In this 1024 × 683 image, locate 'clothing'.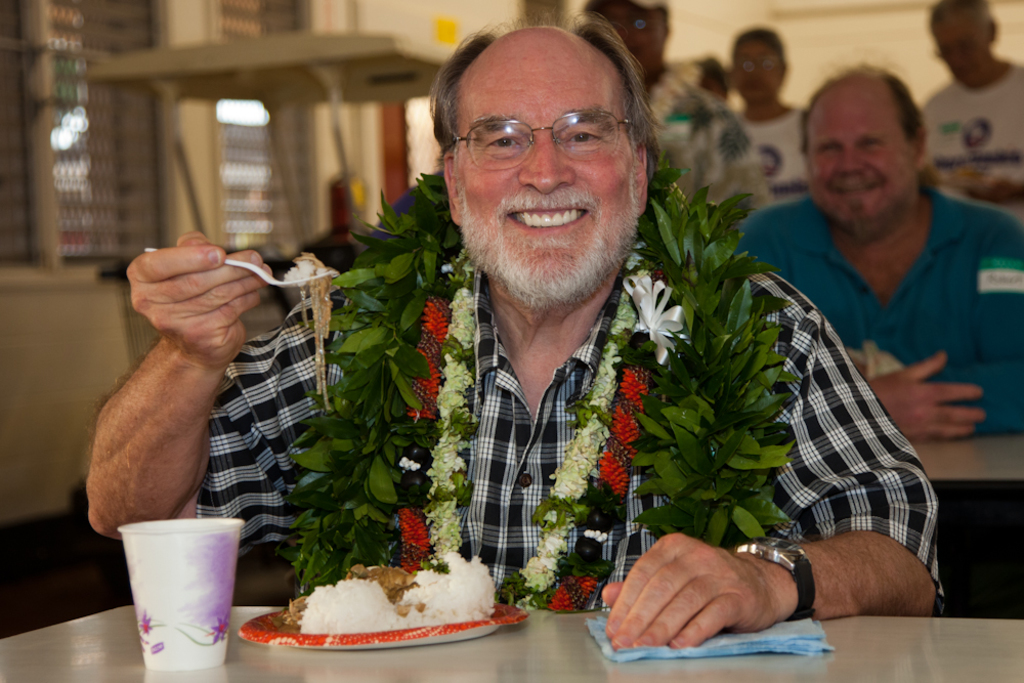
Bounding box: 732 105 815 198.
